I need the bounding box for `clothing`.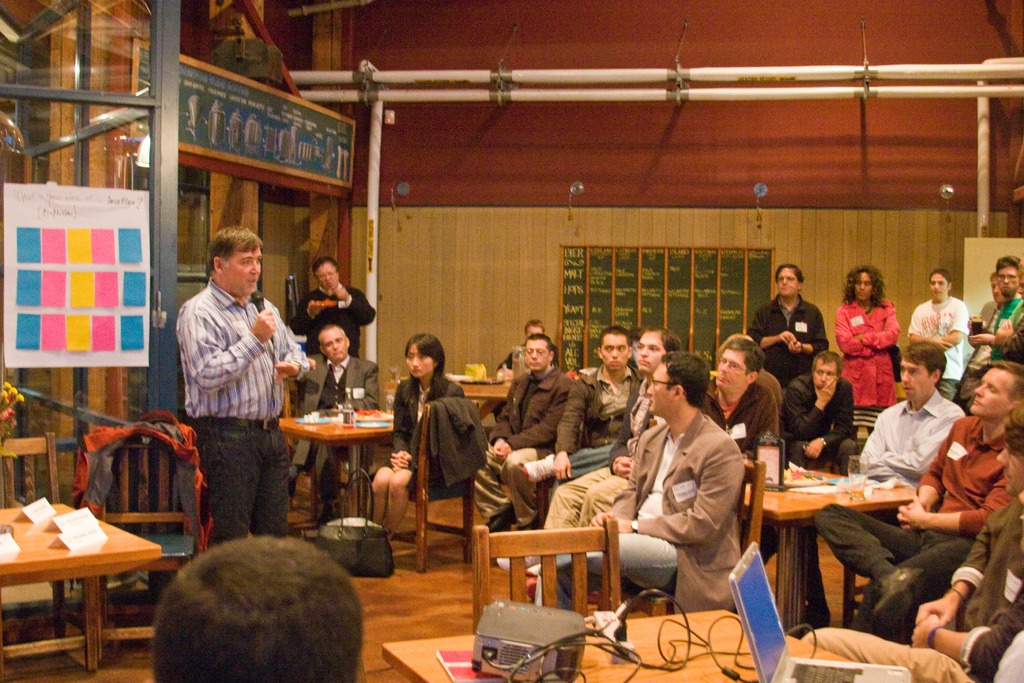
Here it is: 286 353 378 488.
